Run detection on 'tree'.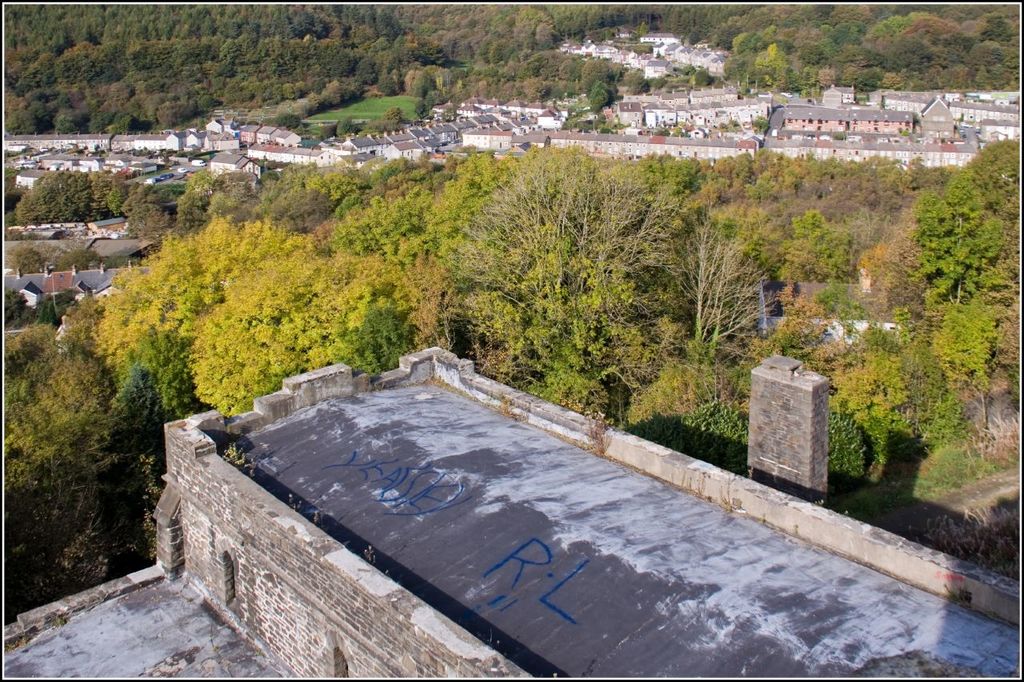
Result: locate(438, 103, 459, 126).
